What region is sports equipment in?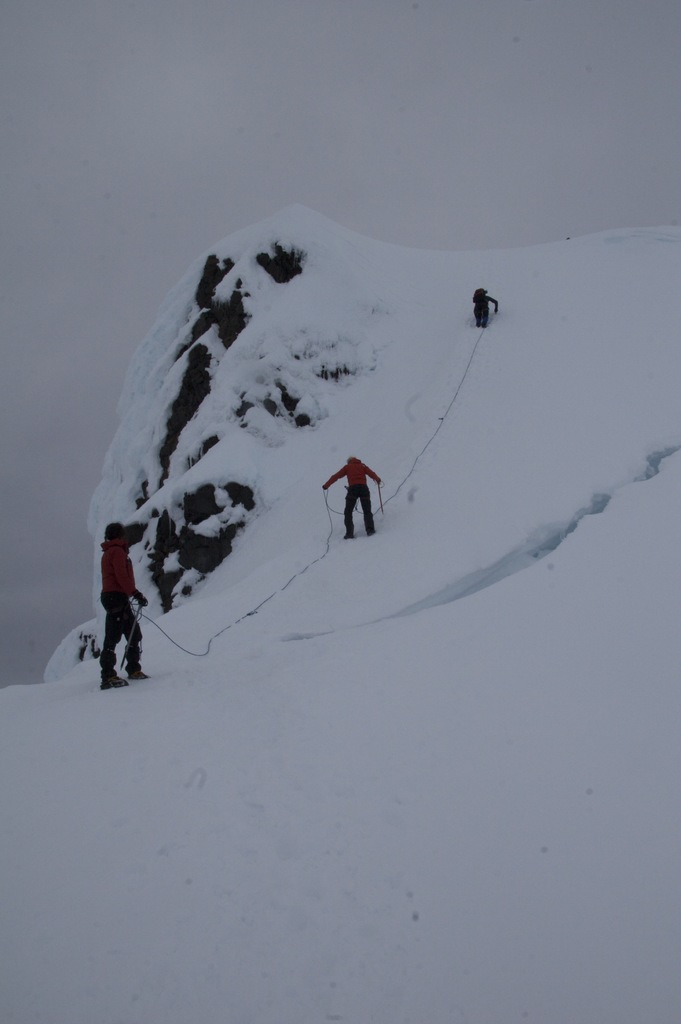
locate(376, 476, 387, 516).
